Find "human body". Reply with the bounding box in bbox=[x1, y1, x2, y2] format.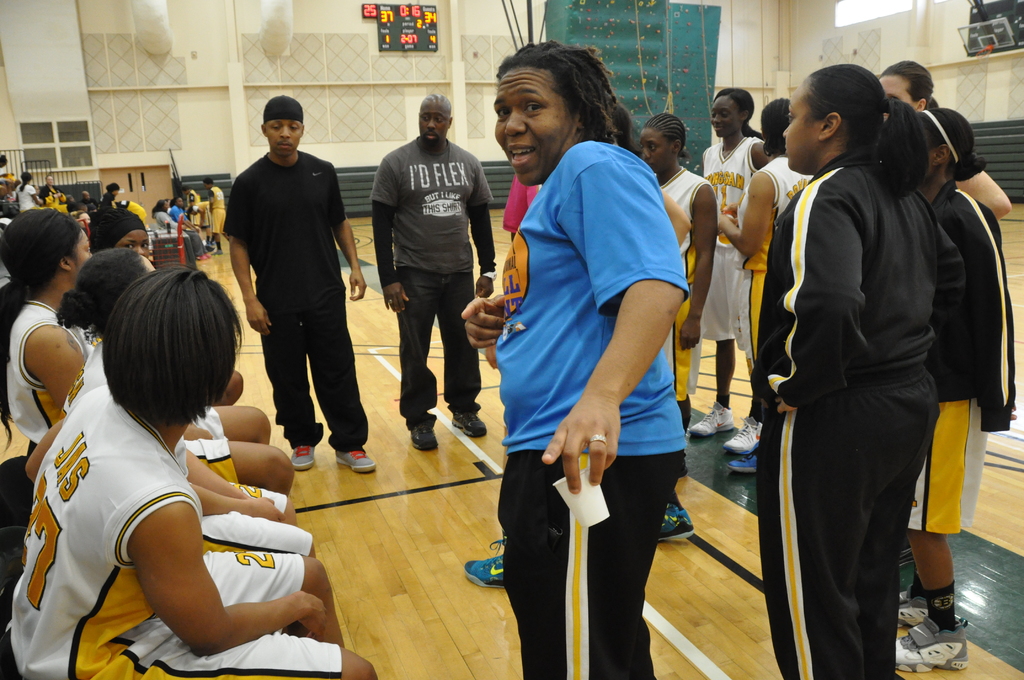
bbox=[755, 65, 962, 675].
